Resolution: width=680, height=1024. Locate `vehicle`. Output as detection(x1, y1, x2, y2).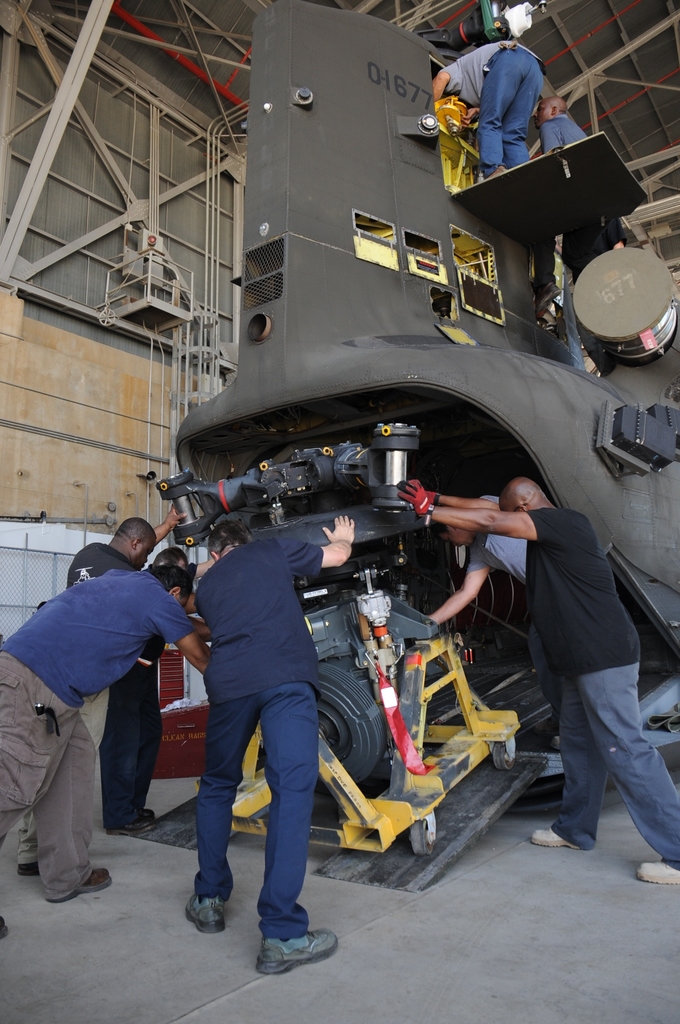
detection(155, 418, 524, 864).
